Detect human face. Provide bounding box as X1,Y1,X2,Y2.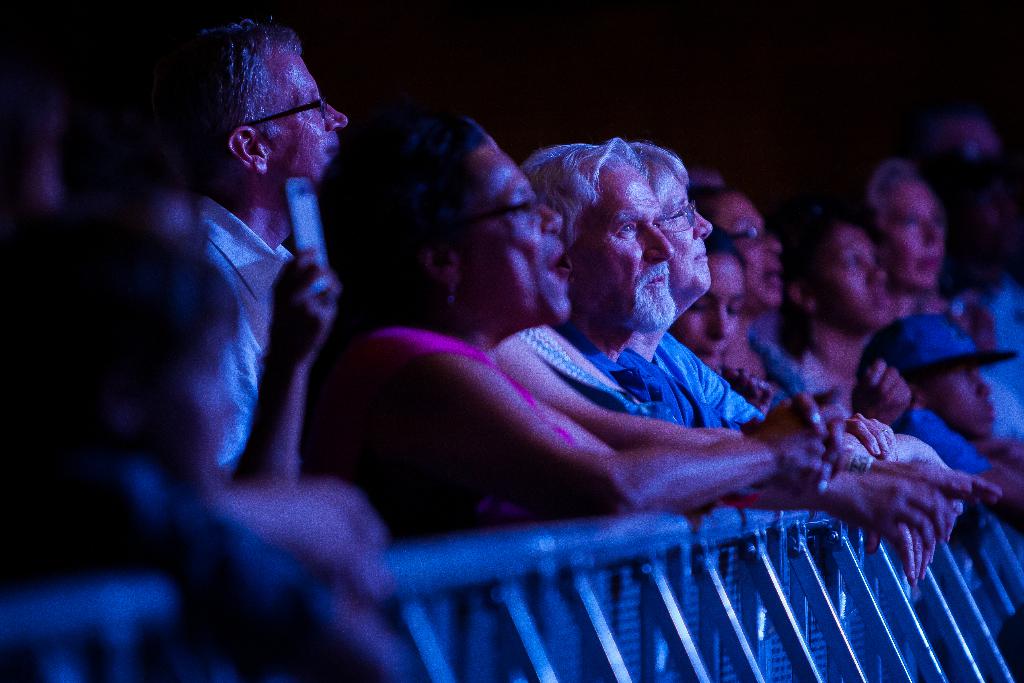
673,253,746,366.
